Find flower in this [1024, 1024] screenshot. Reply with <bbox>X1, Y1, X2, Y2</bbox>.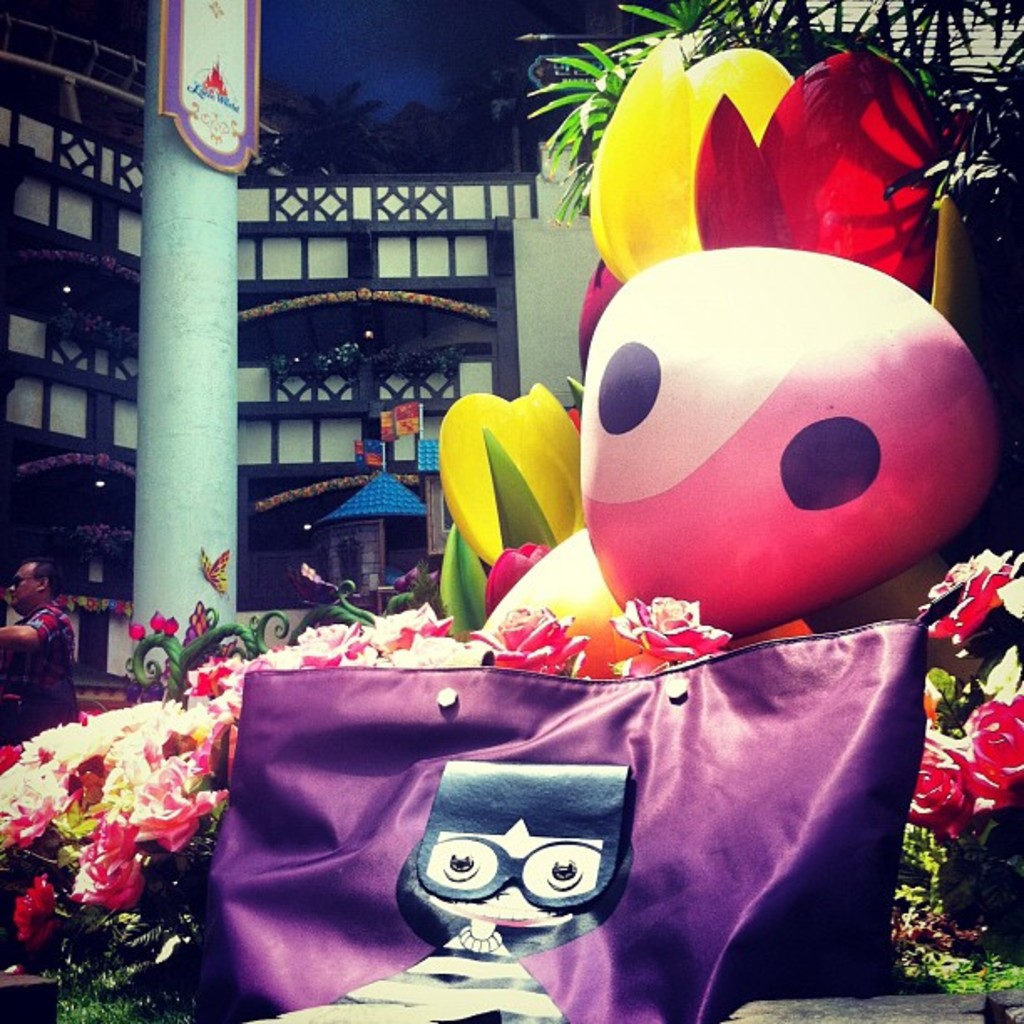
<bbox>907, 726, 1002, 838</bbox>.
